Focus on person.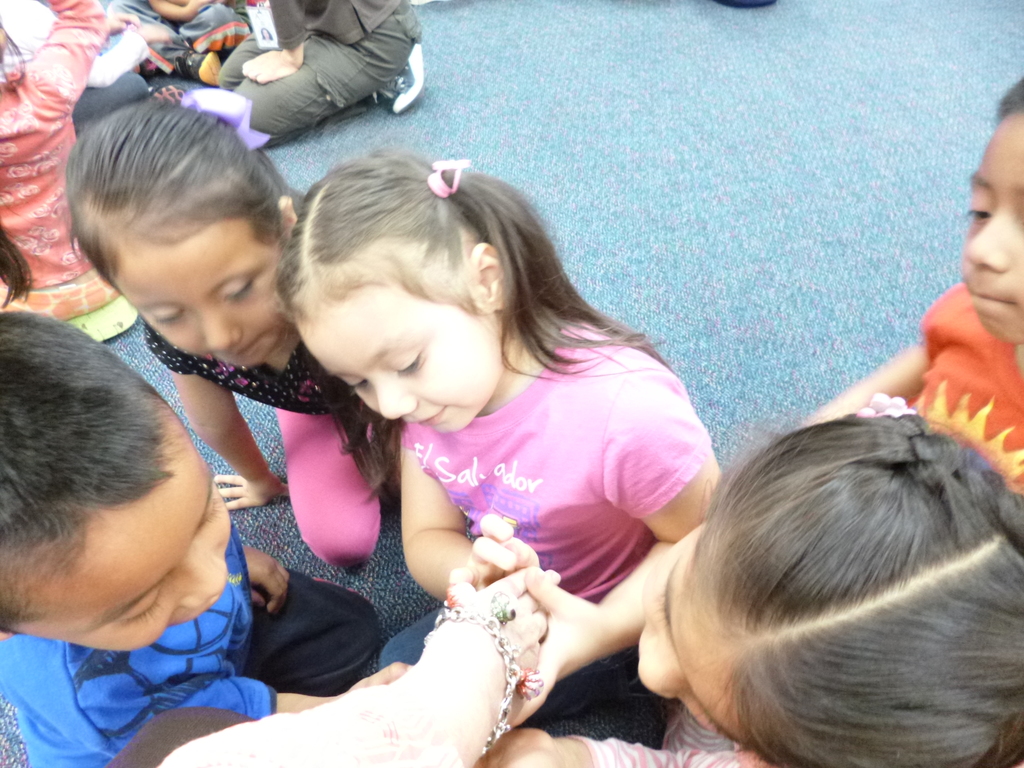
Focused at region(212, 0, 428, 147).
